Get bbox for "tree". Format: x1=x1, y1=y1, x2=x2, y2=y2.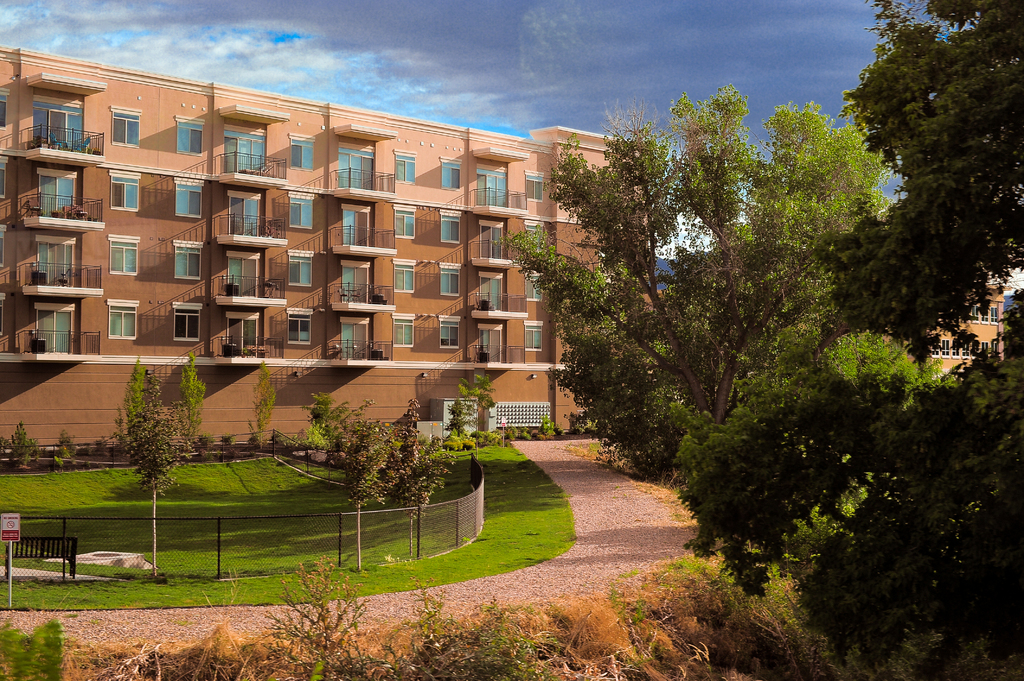
x1=124, y1=382, x2=190, y2=563.
